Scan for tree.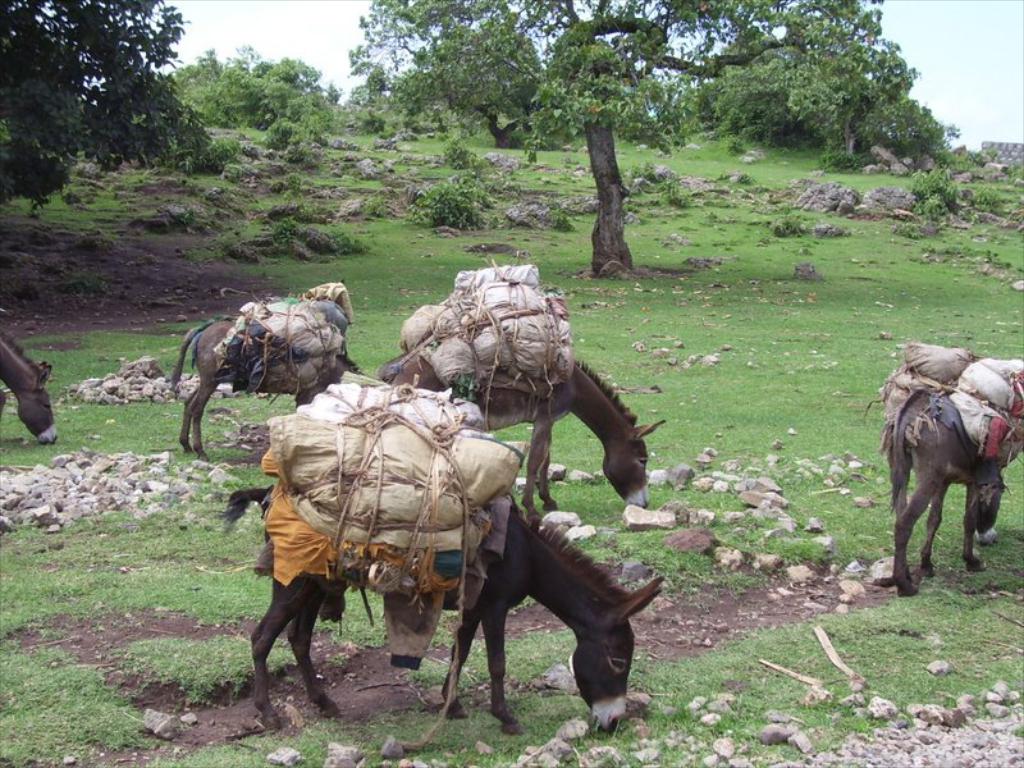
Scan result: [left=687, top=42, right=959, bottom=164].
